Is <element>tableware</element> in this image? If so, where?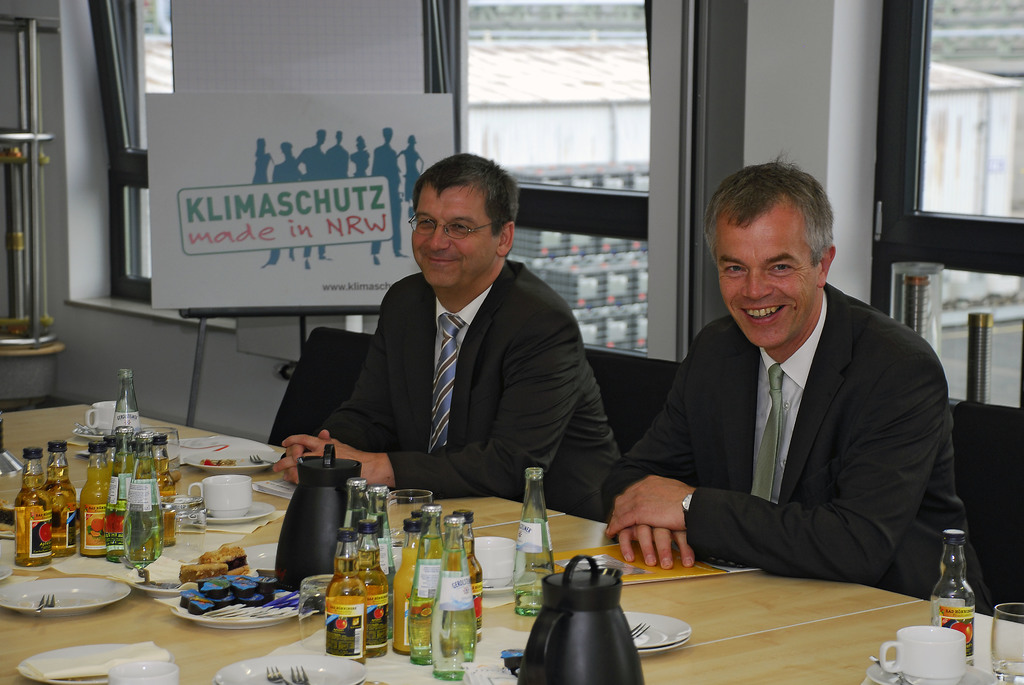
Yes, at 240:542:284:581.
